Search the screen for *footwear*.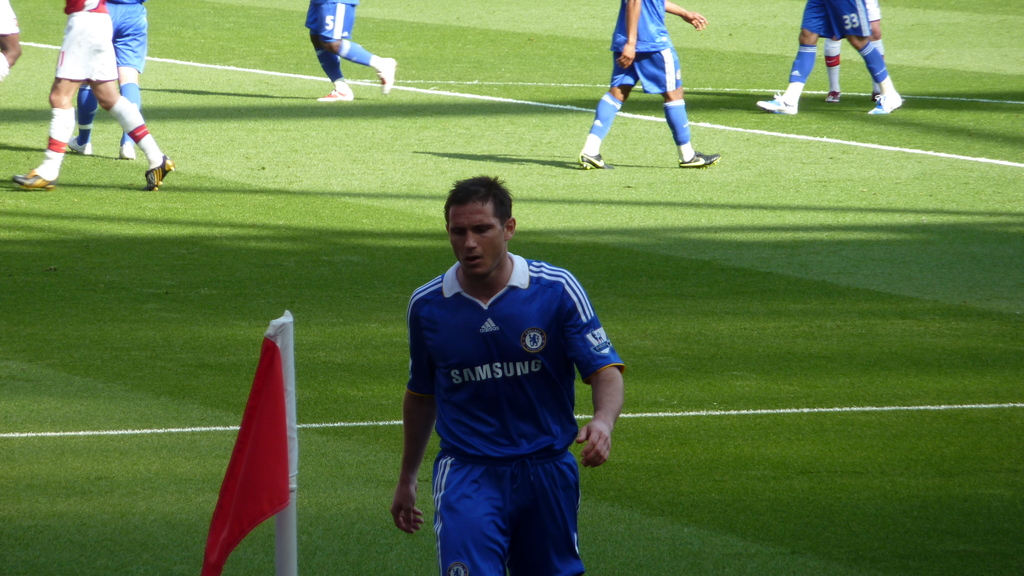
Found at <bbox>572, 151, 615, 171</bbox>.
